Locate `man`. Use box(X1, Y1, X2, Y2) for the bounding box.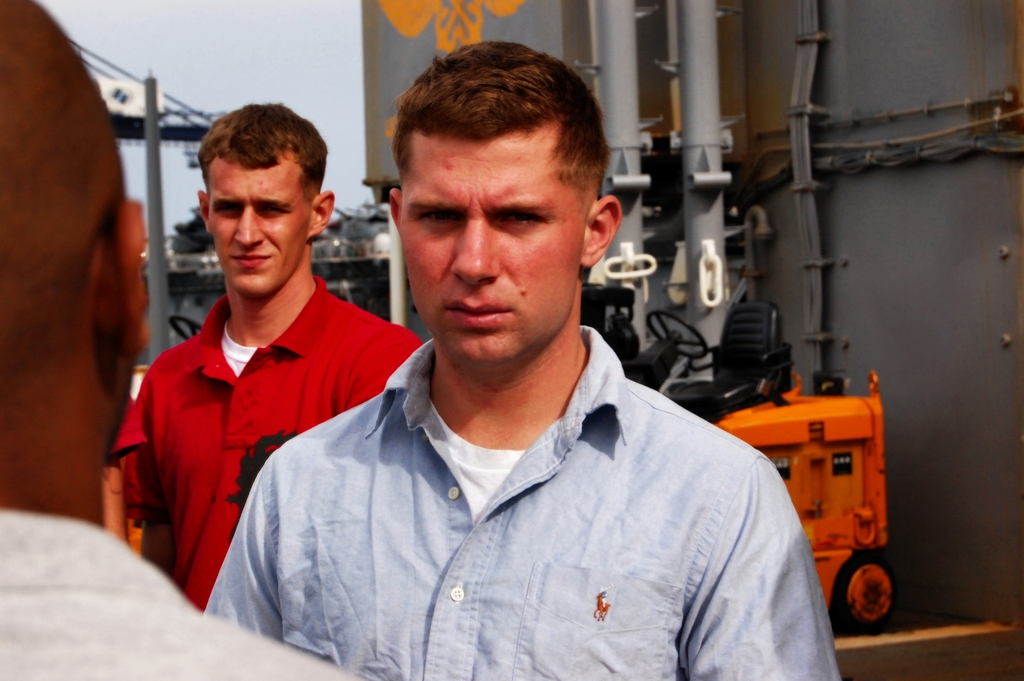
box(184, 61, 831, 664).
